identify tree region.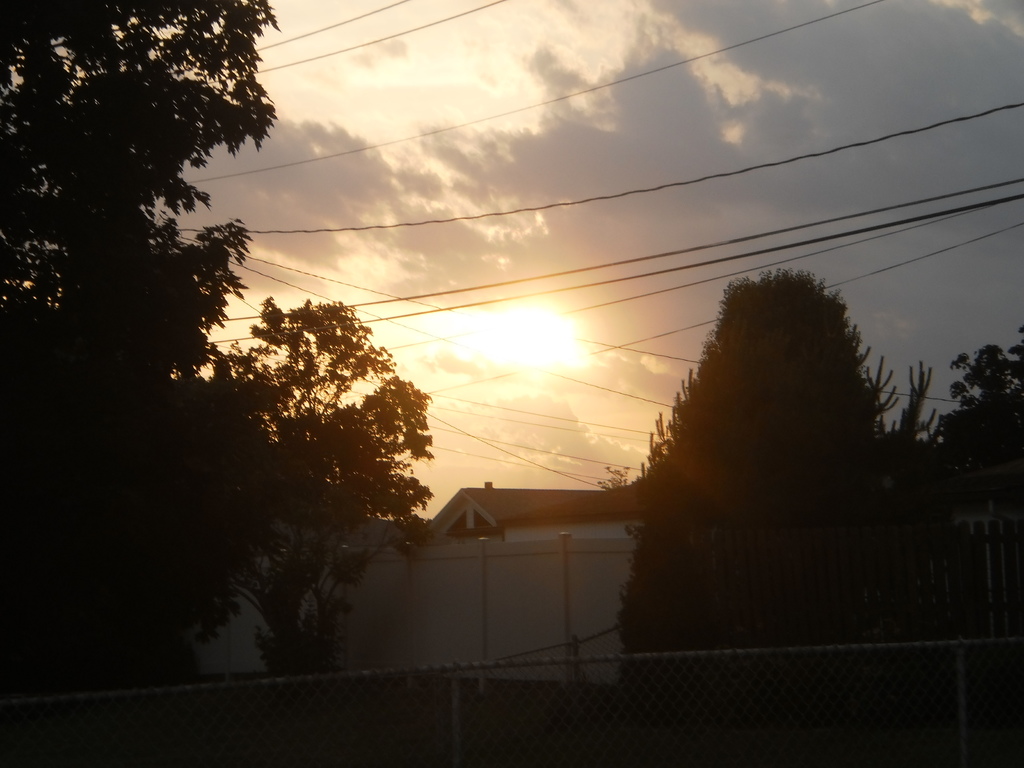
Region: 932 323 1023 519.
